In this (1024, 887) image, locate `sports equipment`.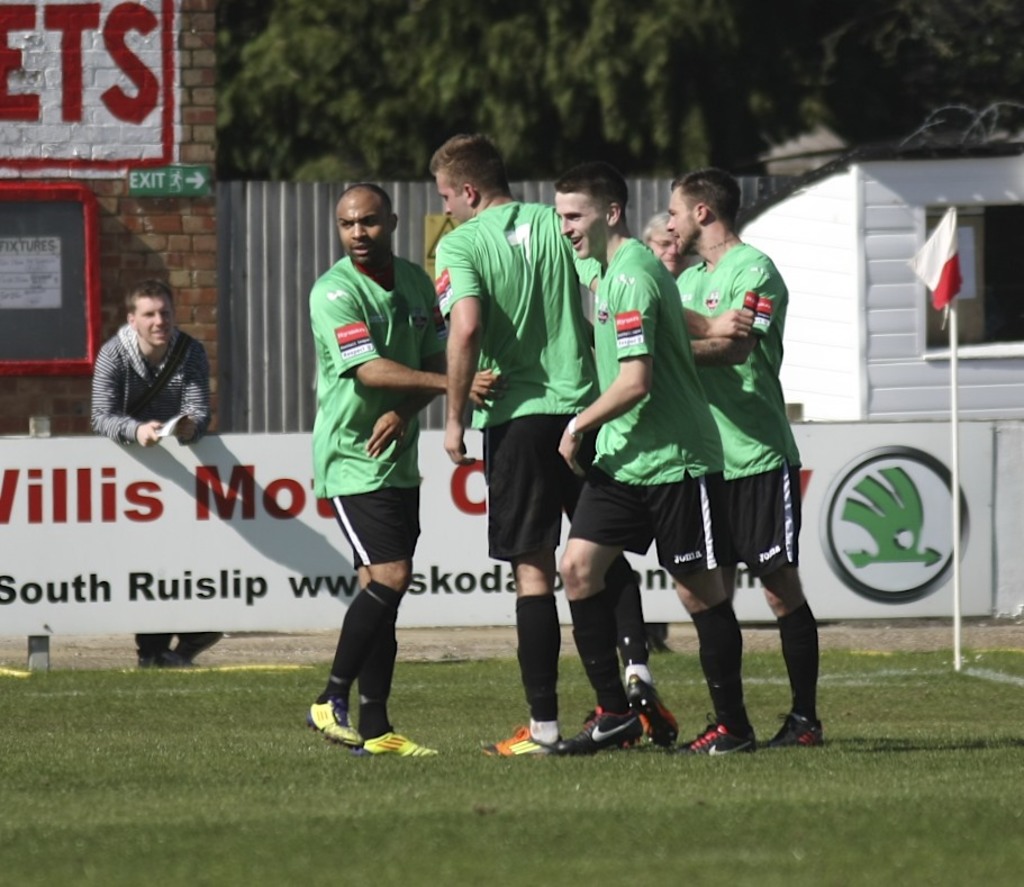
Bounding box: 628:675:678:744.
